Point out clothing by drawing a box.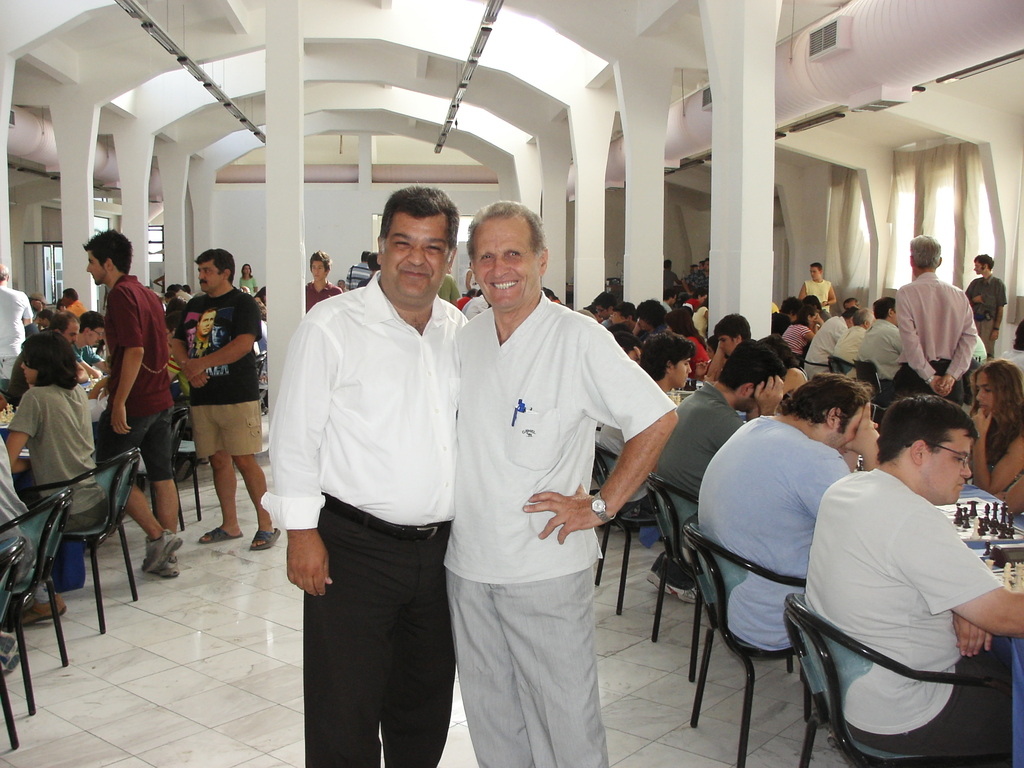
660/375/755/550.
